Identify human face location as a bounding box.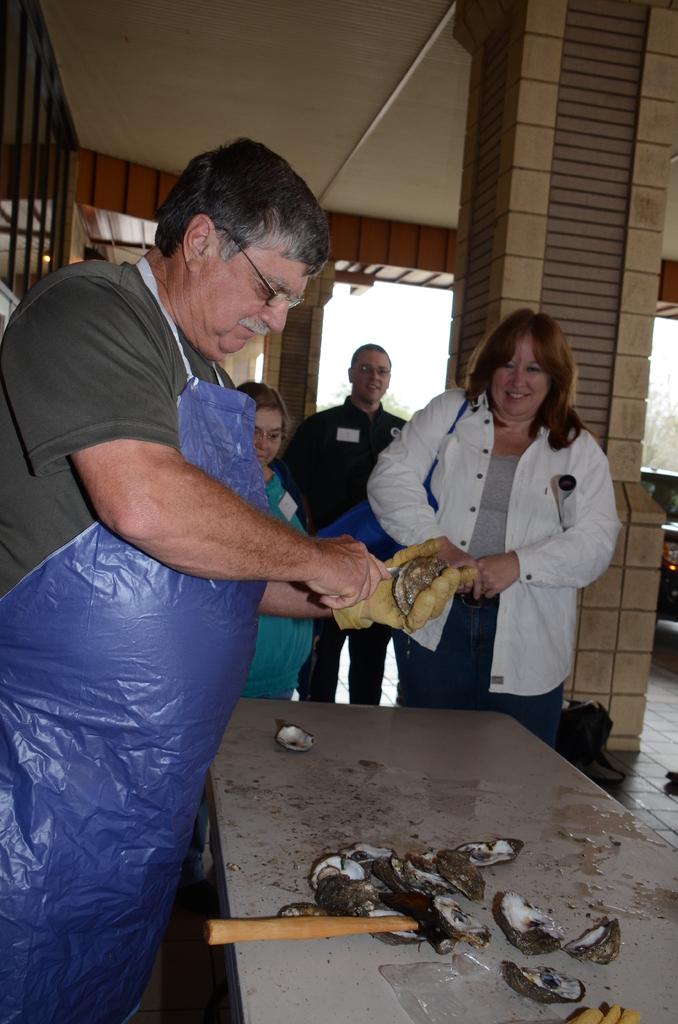
{"x1": 206, "y1": 250, "x2": 302, "y2": 351}.
